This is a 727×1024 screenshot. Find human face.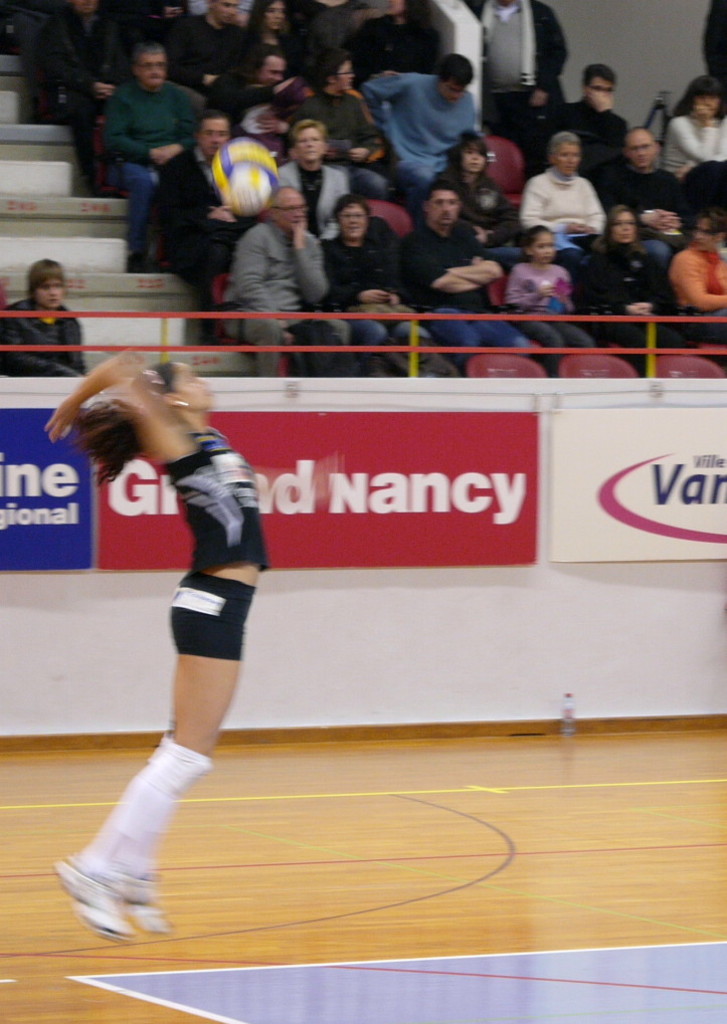
Bounding box: box=[623, 134, 656, 167].
